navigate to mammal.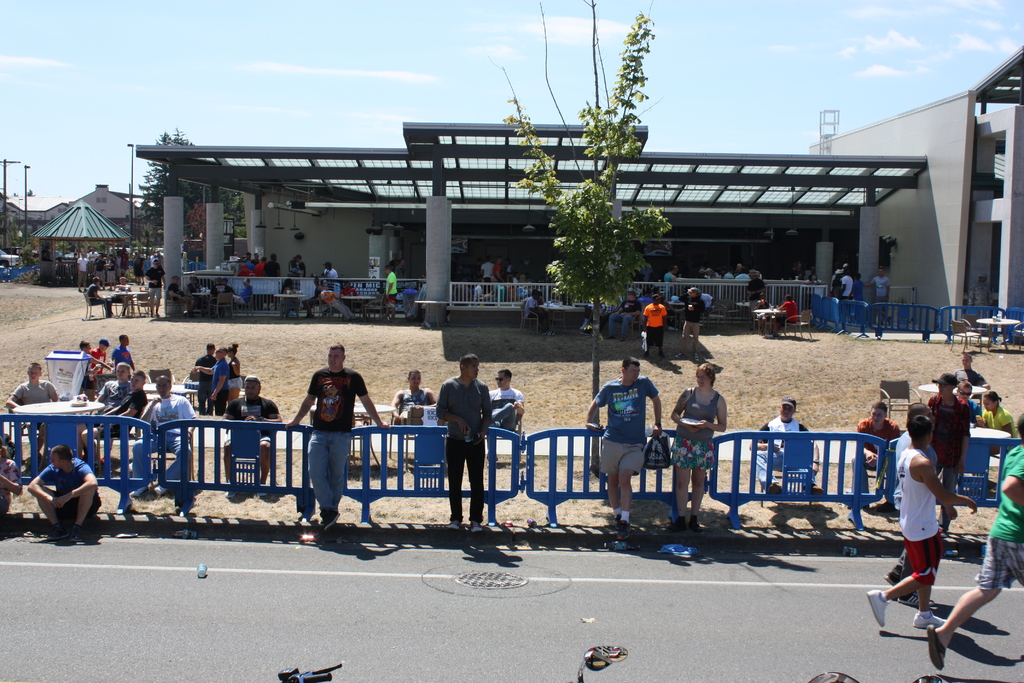
Navigation target: [left=926, top=371, right=973, bottom=530].
